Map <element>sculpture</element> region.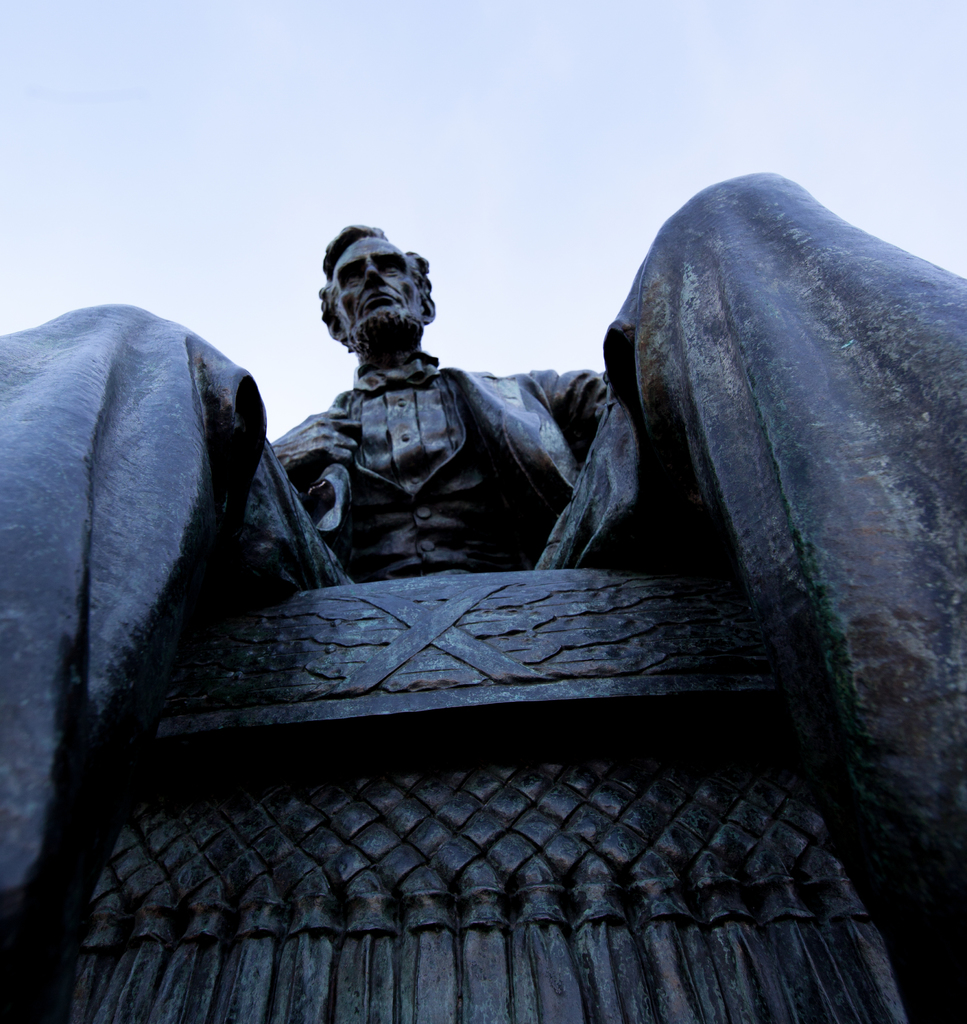
Mapped to <bbox>31, 95, 916, 923</bbox>.
